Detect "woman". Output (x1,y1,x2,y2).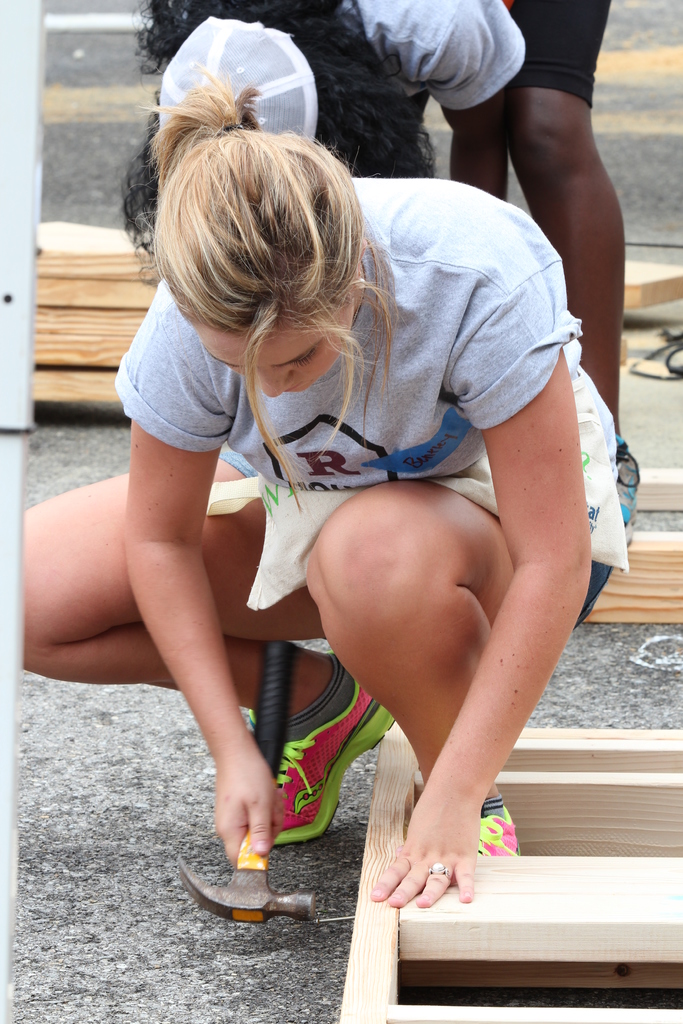
(120,0,629,546).
